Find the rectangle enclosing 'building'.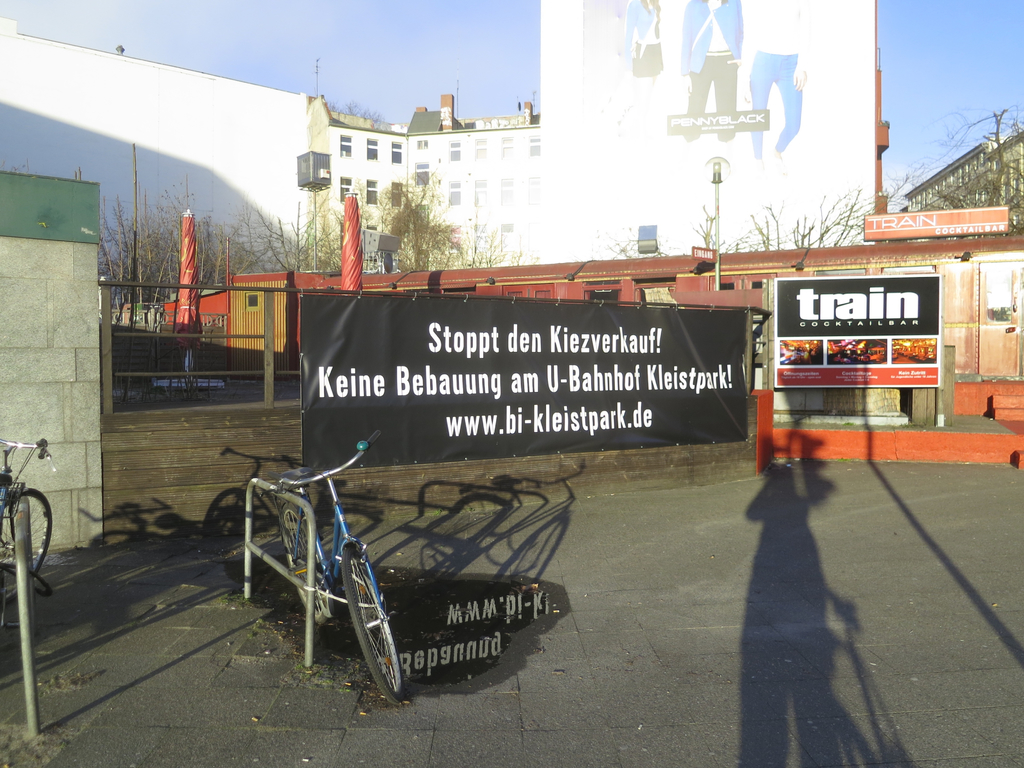
l=0, t=19, r=316, b=318.
